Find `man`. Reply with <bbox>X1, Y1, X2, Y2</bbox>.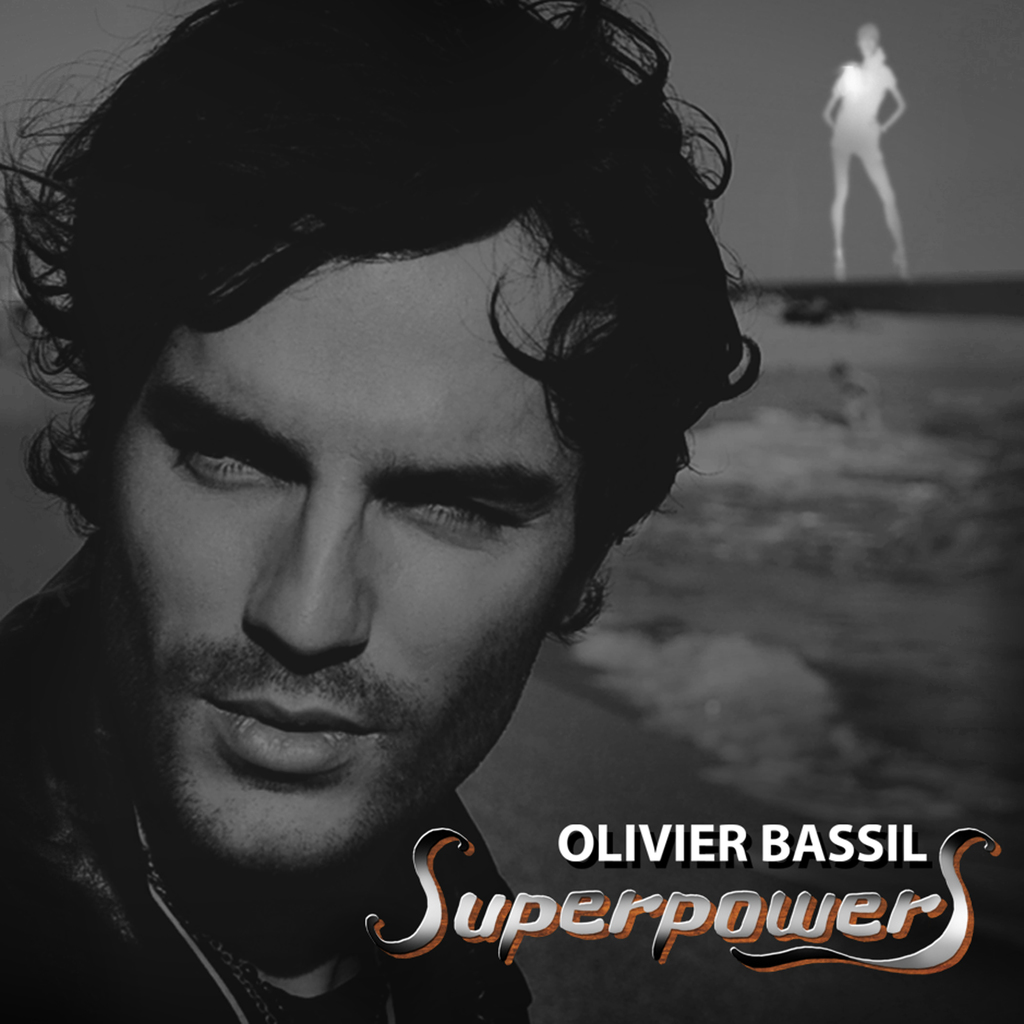
<bbox>0, 33, 890, 1020</bbox>.
